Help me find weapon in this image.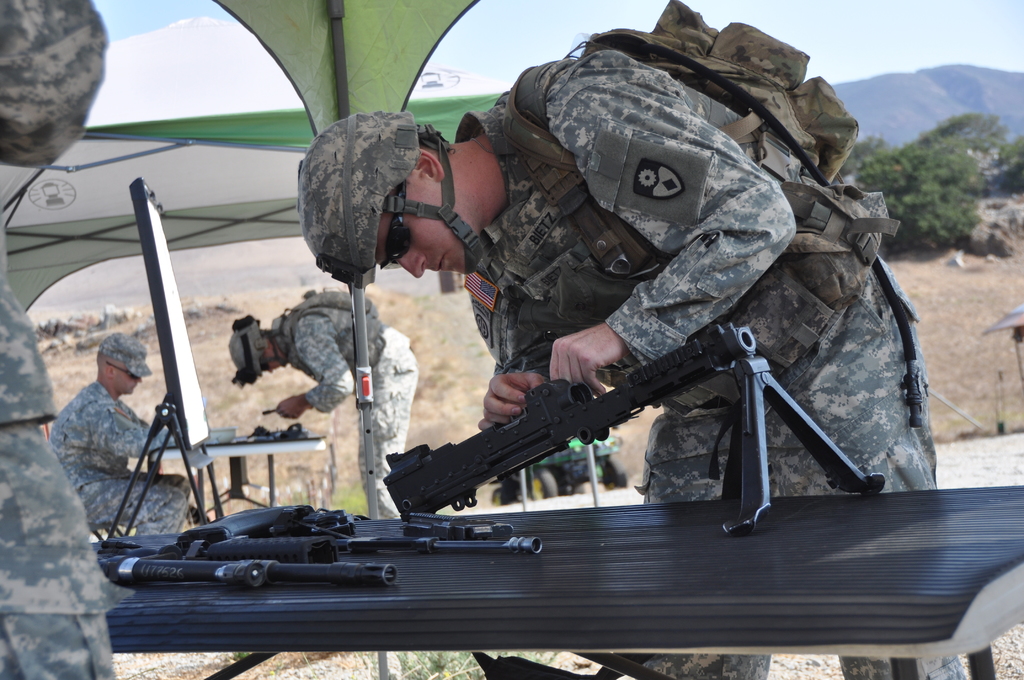
Found it: bbox=[119, 491, 393, 583].
